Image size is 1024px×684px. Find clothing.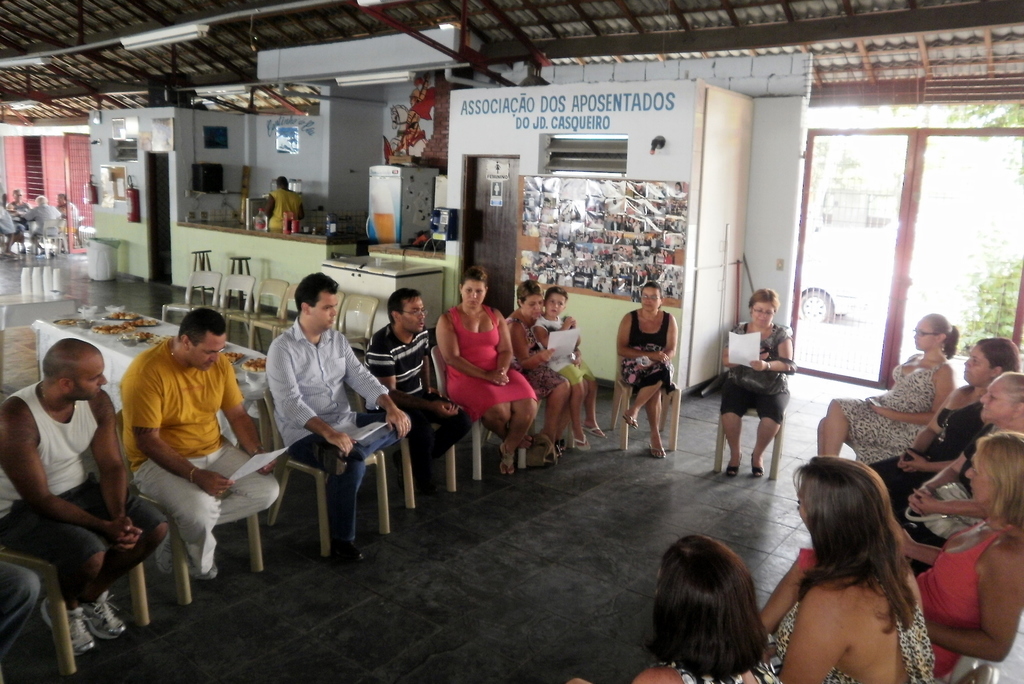
615 304 676 402.
